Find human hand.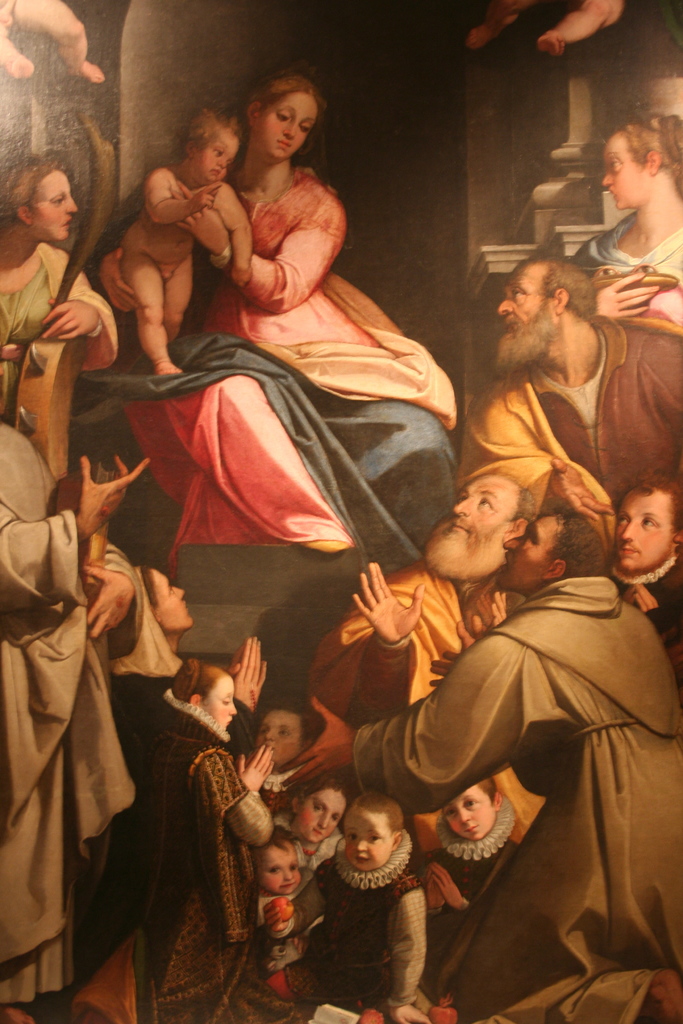
select_region(595, 269, 662, 321).
